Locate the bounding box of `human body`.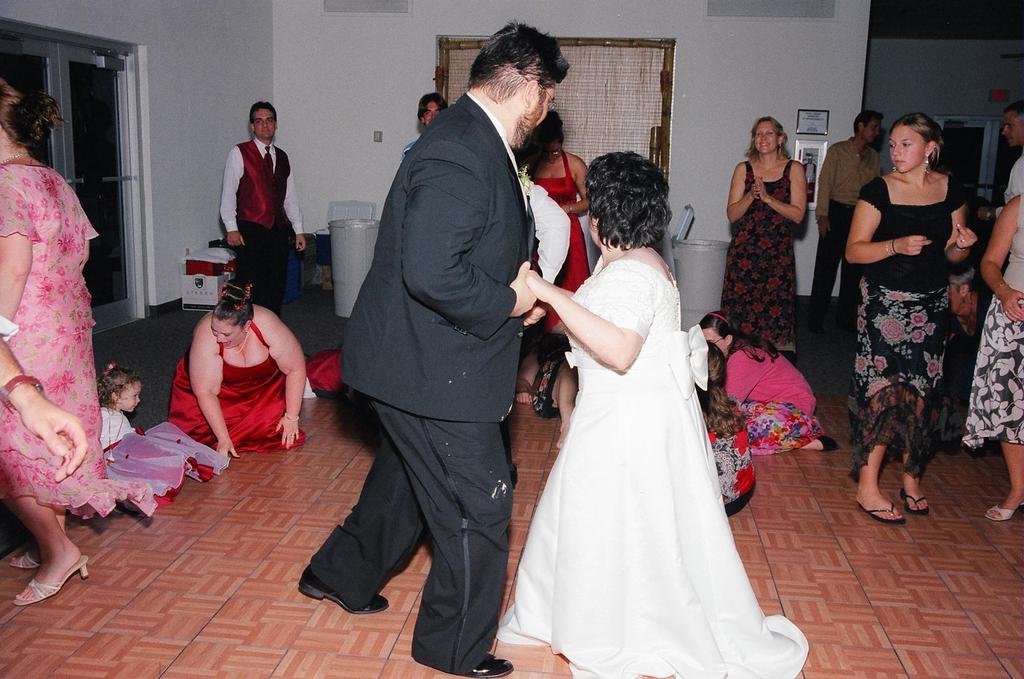
Bounding box: region(0, 320, 89, 485).
